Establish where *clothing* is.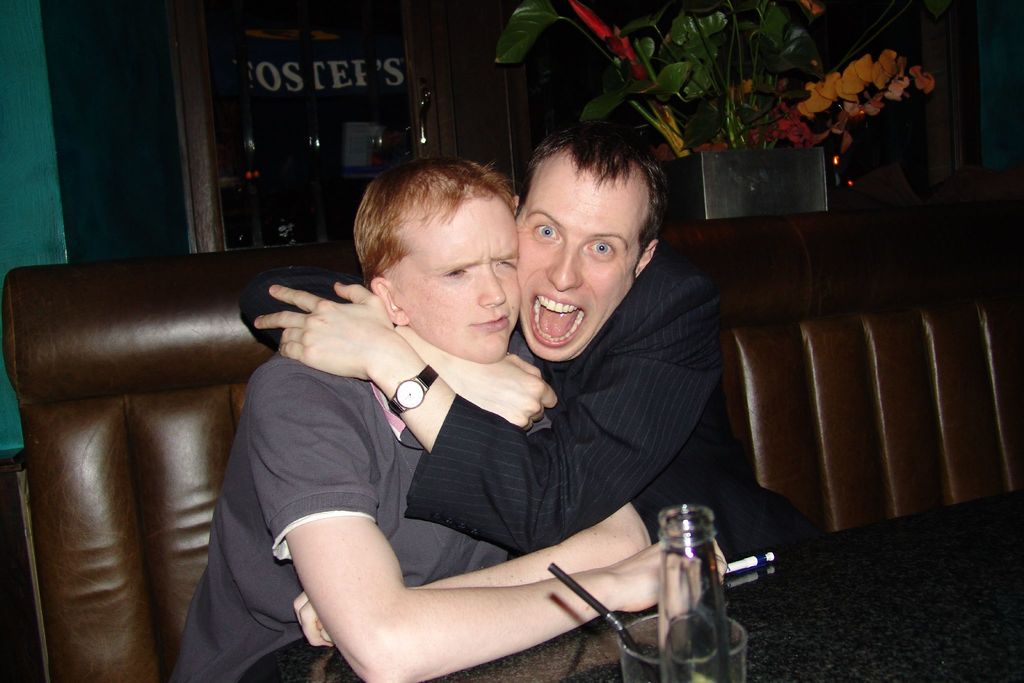
Established at <bbox>237, 273, 819, 561</bbox>.
